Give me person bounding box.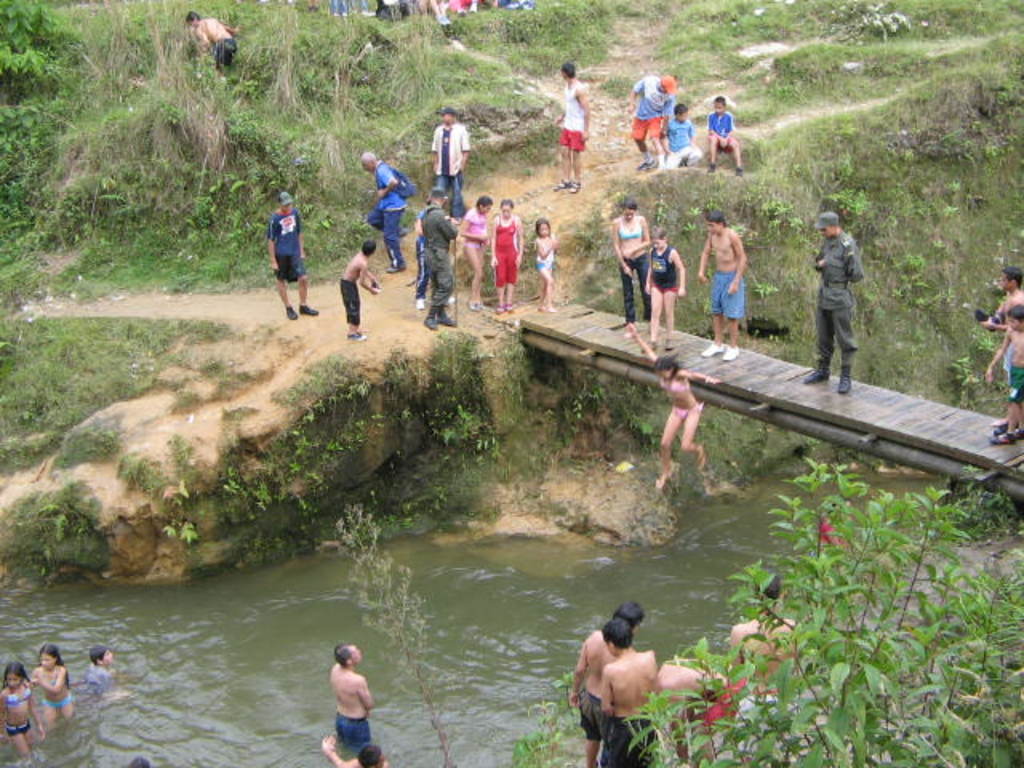
BBox(320, 742, 392, 766).
